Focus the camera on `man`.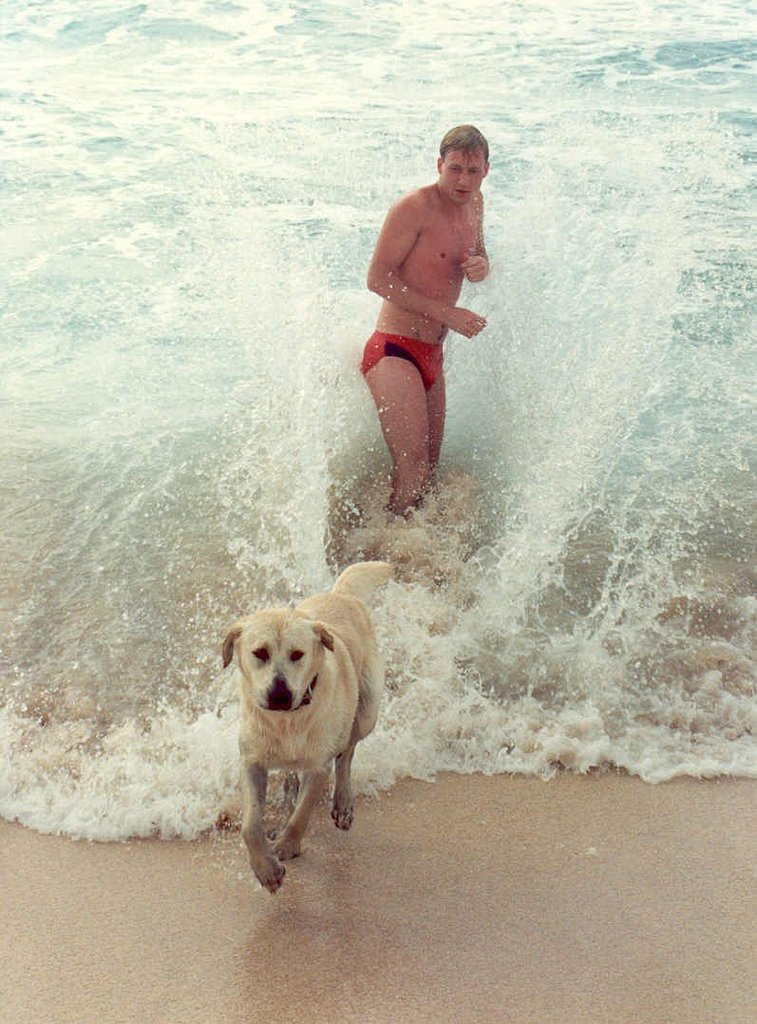
Focus region: BBox(344, 123, 501, 523).
